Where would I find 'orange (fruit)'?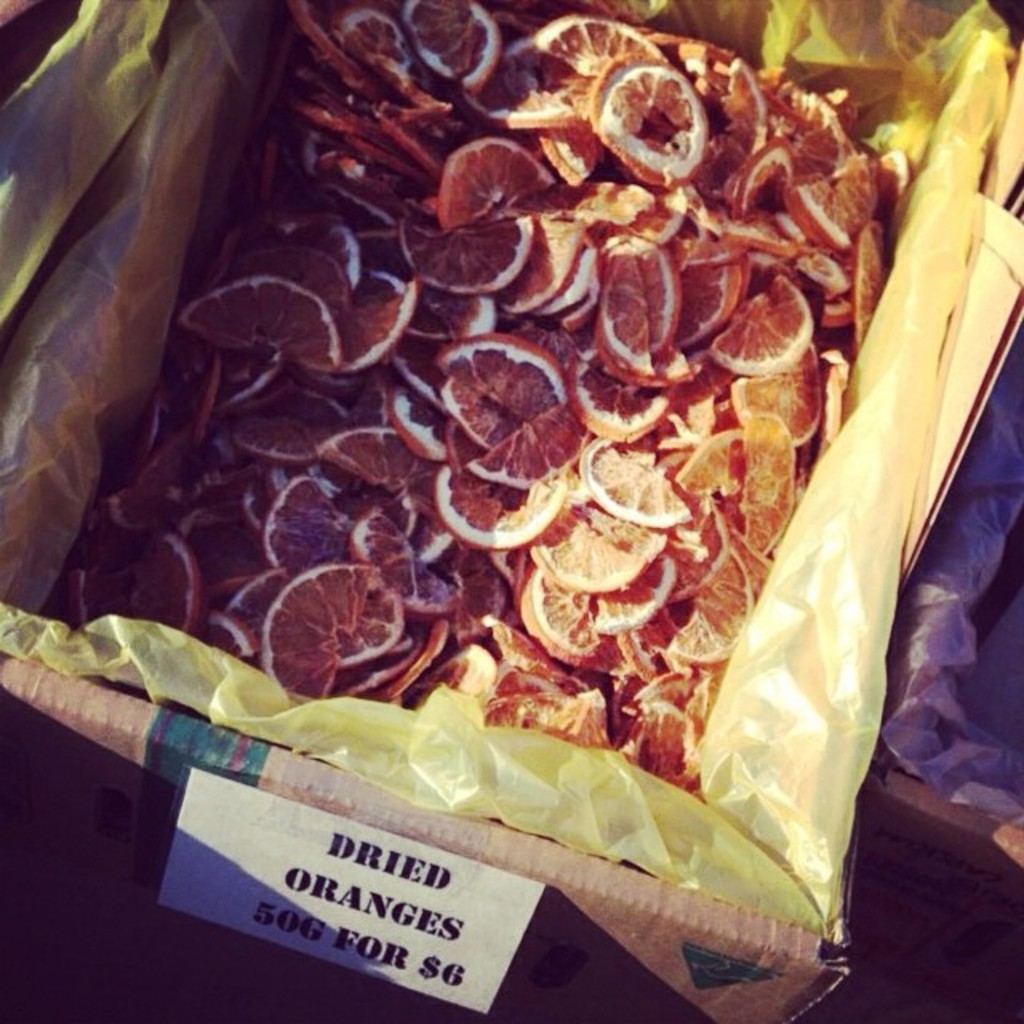
At bbox(536, 522, 653, 592).
